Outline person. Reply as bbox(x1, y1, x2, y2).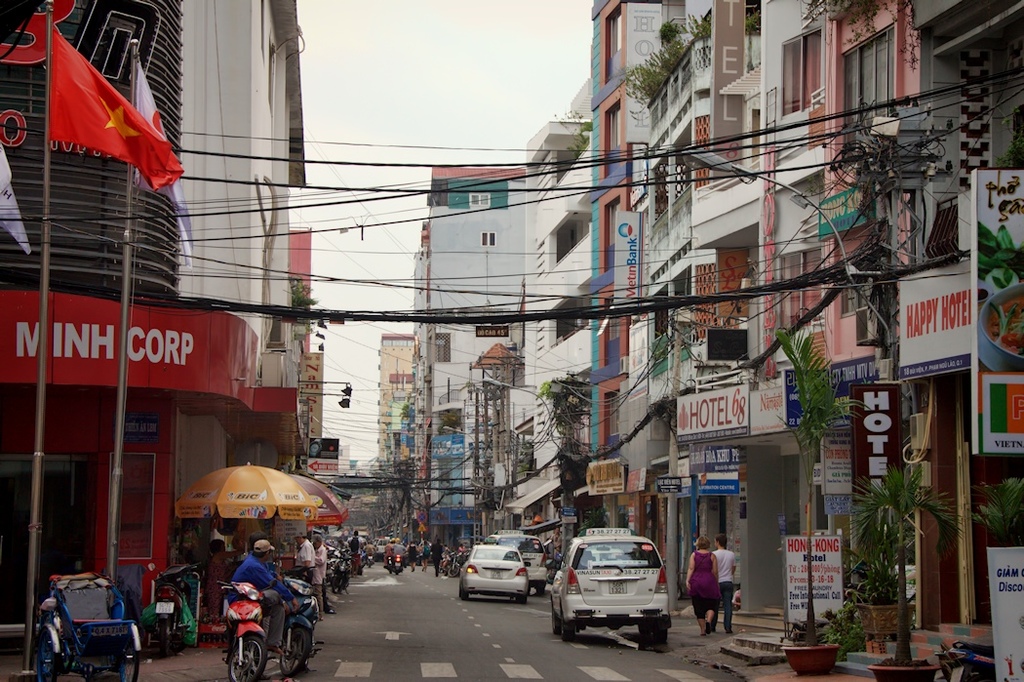
bbox(202, 551, 266, 674).
